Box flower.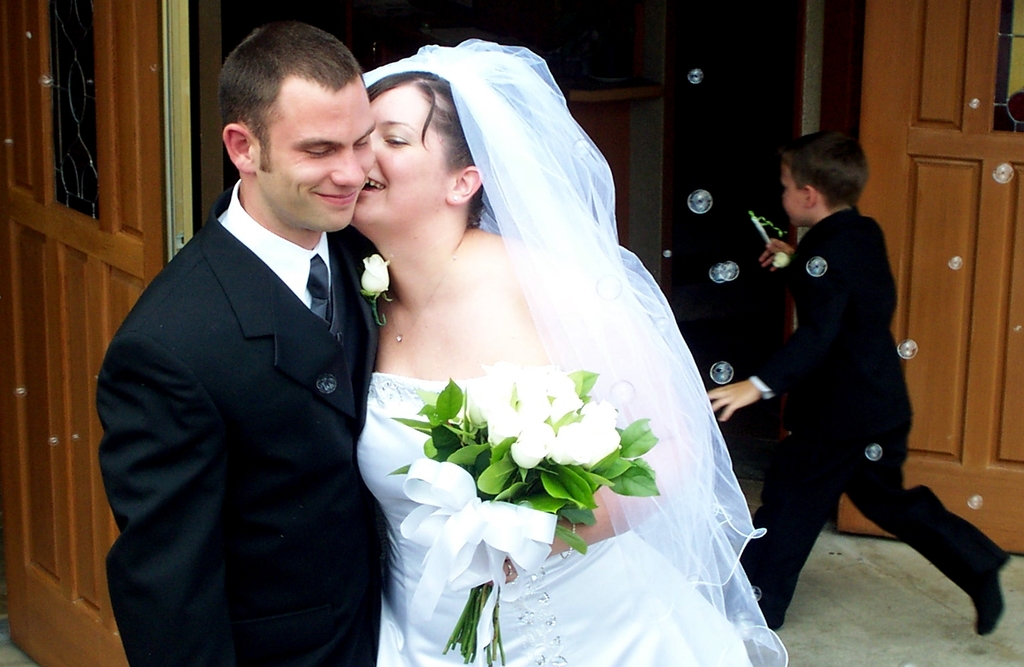
l=360, t=249, r=391, b=294.
